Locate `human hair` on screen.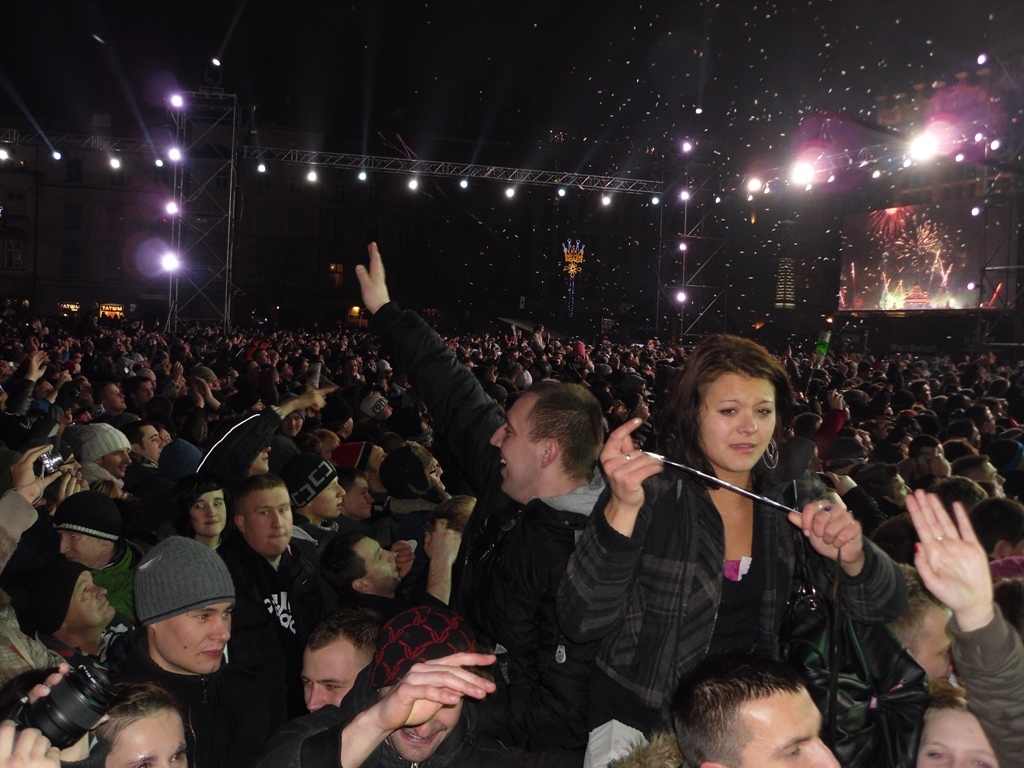
On screen at box(306, 606, 388, 652).
